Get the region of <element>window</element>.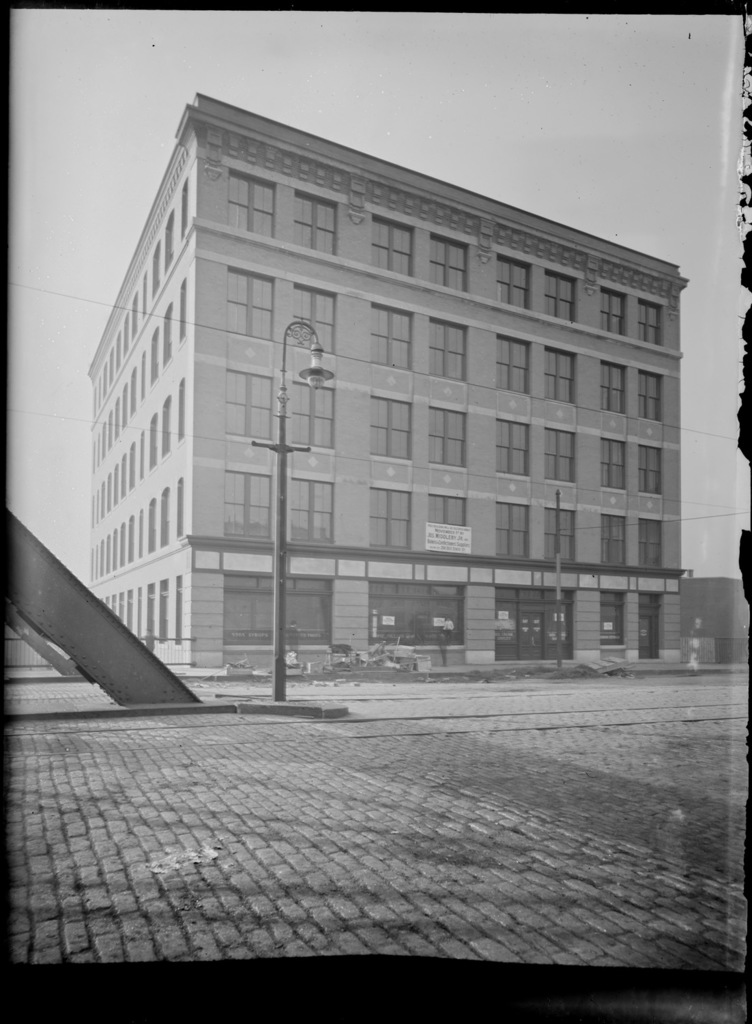
{"left": 486, "top": 326, "right": 538, "bottom": 399}.
